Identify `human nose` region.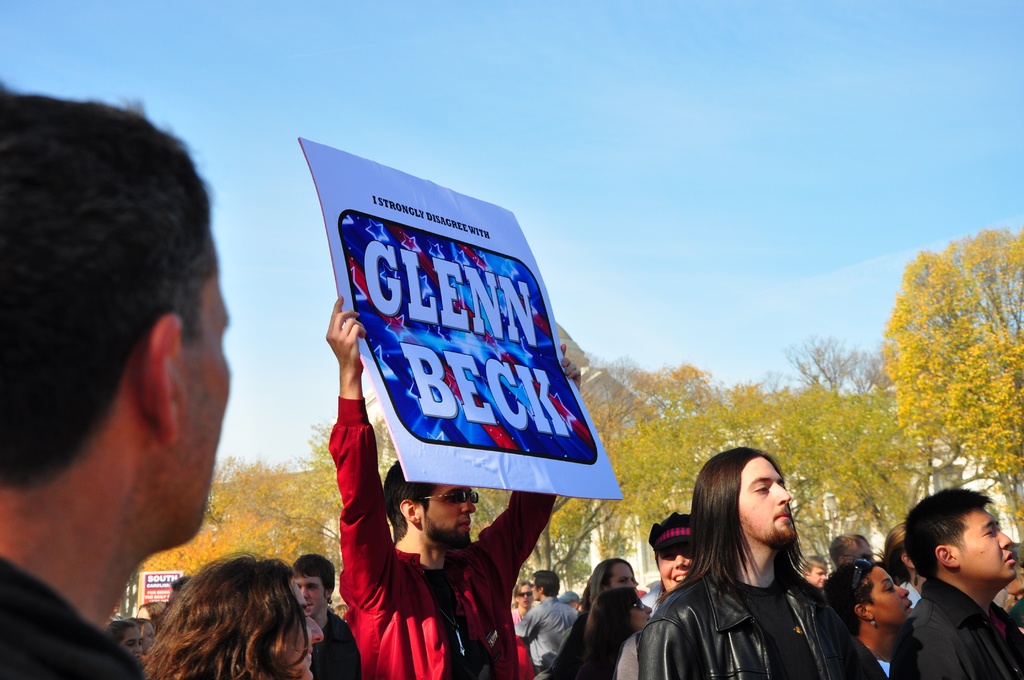
Region: region(897, 585, 910, 597).
